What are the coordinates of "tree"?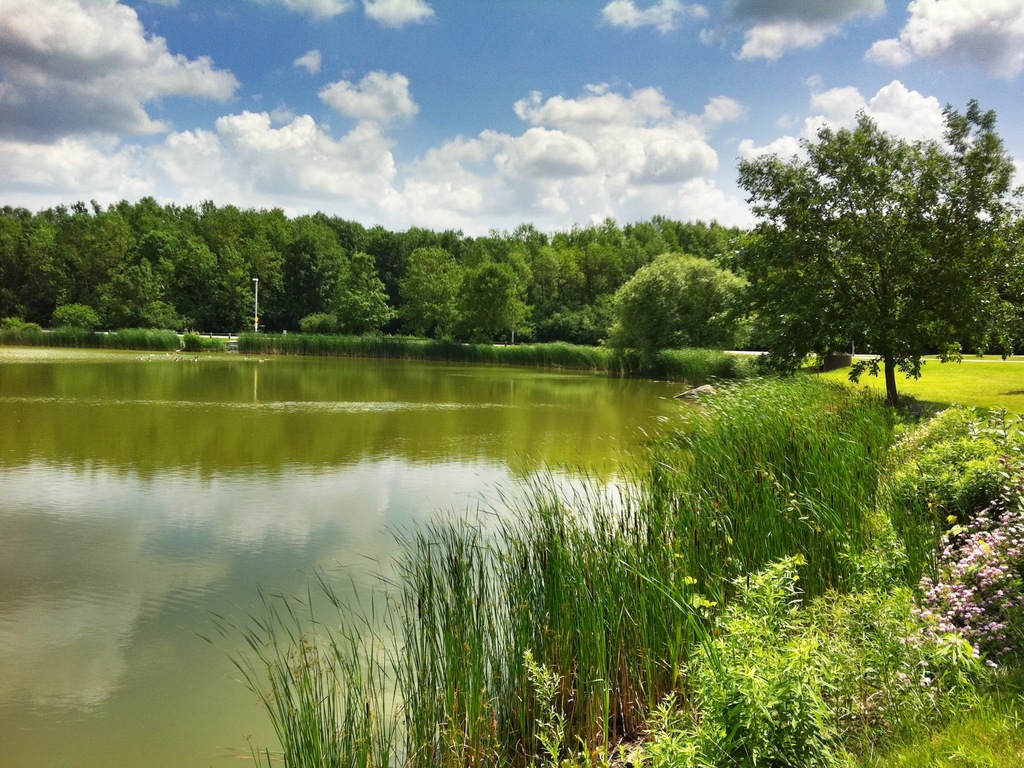
(x1=740, y1=117, x2=973, y2=398).
